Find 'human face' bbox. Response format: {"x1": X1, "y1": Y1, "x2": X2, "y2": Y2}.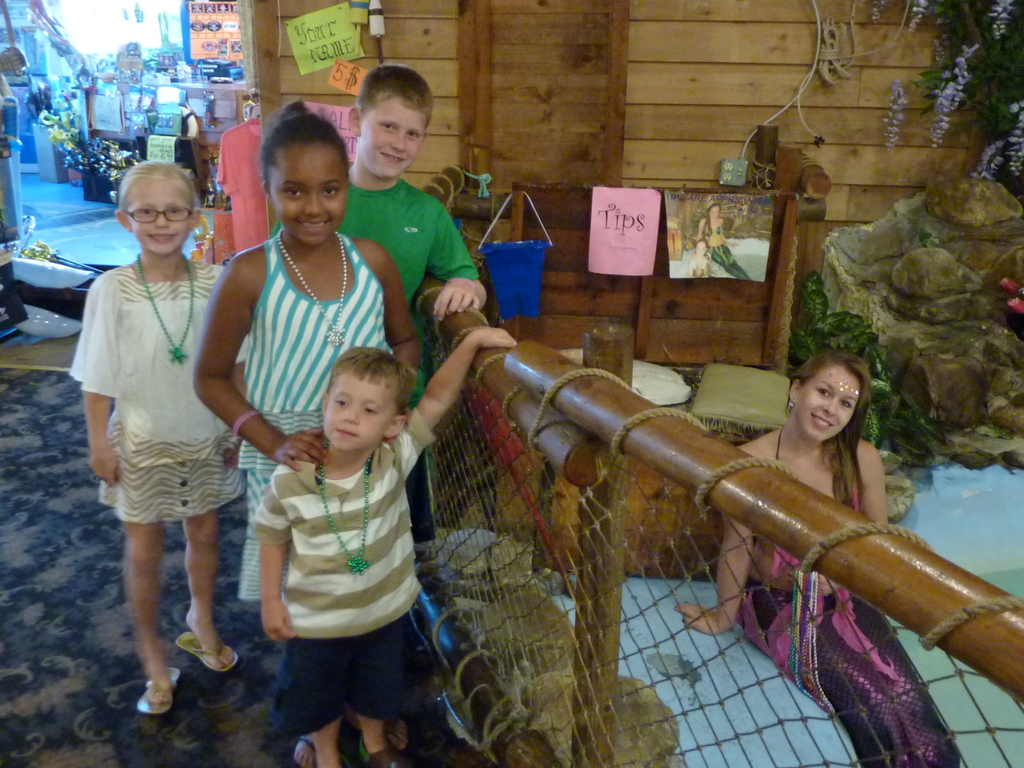
{"x1": 126, "y1": 182, "x2": 190, "y2": 254}.
